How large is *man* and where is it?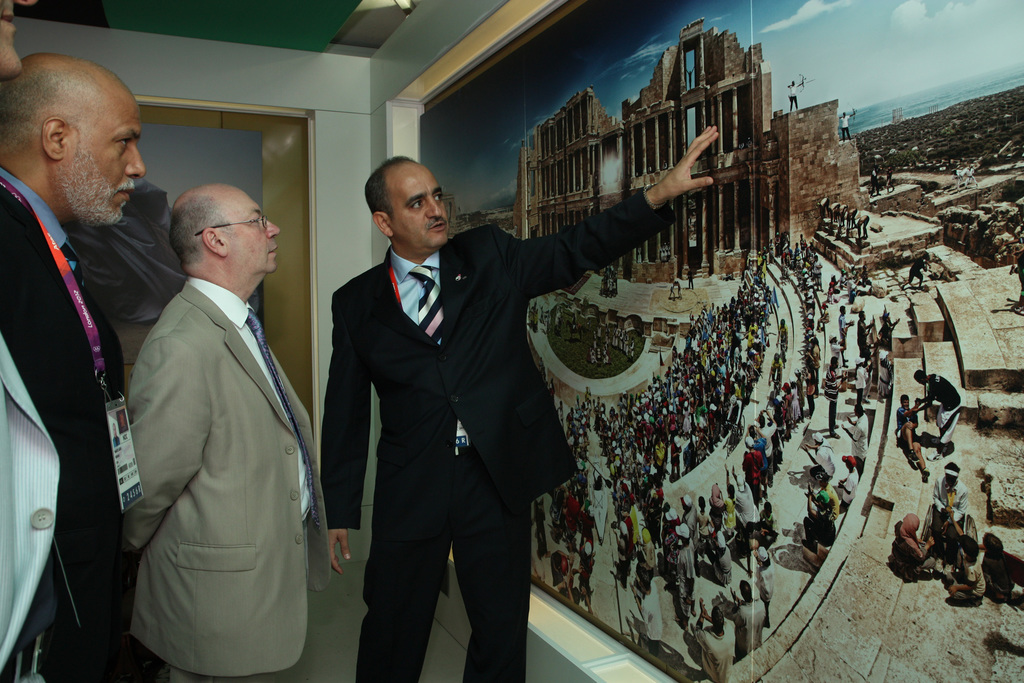
Bounding box: x1=788 y1=78 x2=801 y2=110.
